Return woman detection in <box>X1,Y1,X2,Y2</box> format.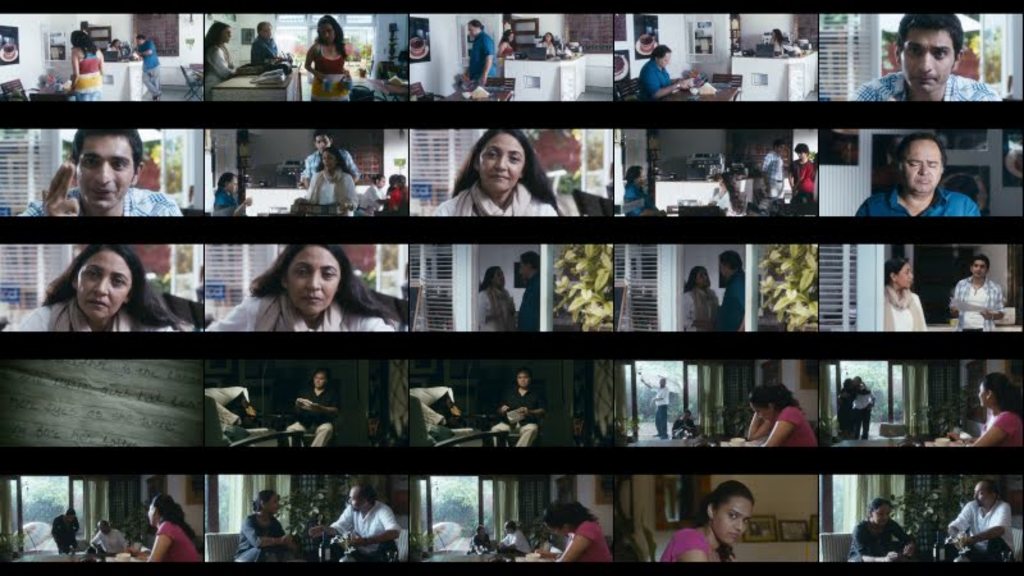
<box>204,23,230,100</box>.
